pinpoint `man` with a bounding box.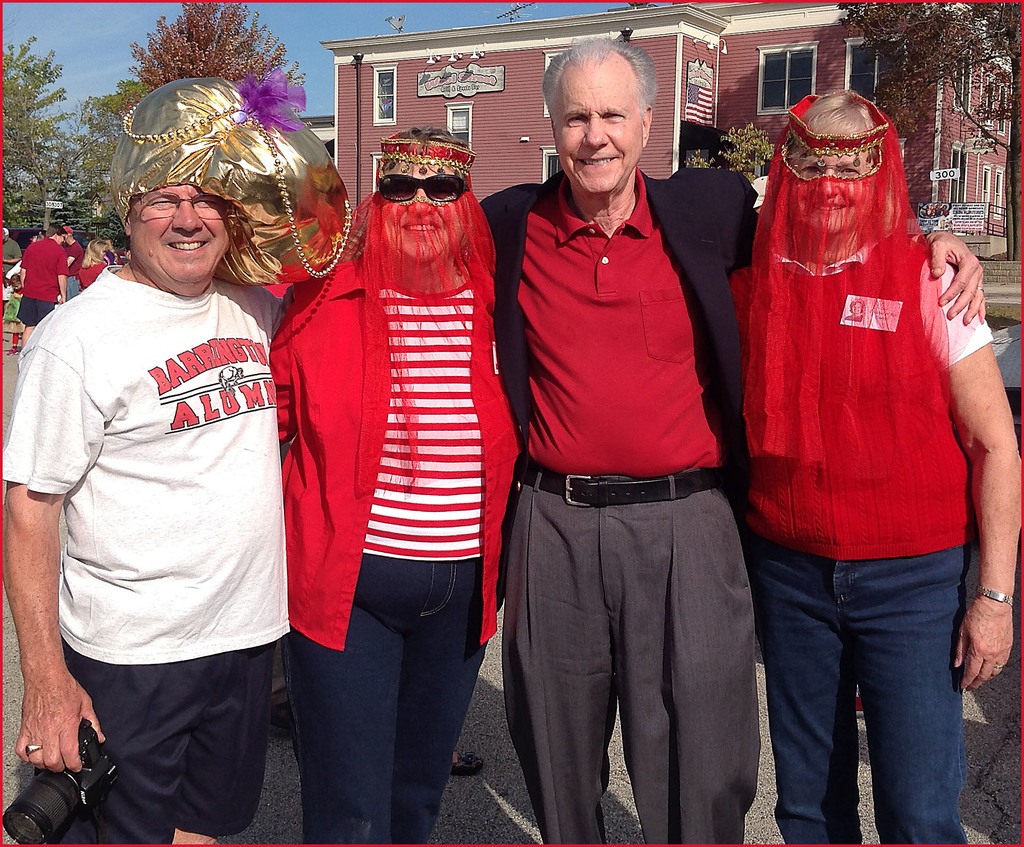
x1=65 y1=222 x2=85 y2=299.
